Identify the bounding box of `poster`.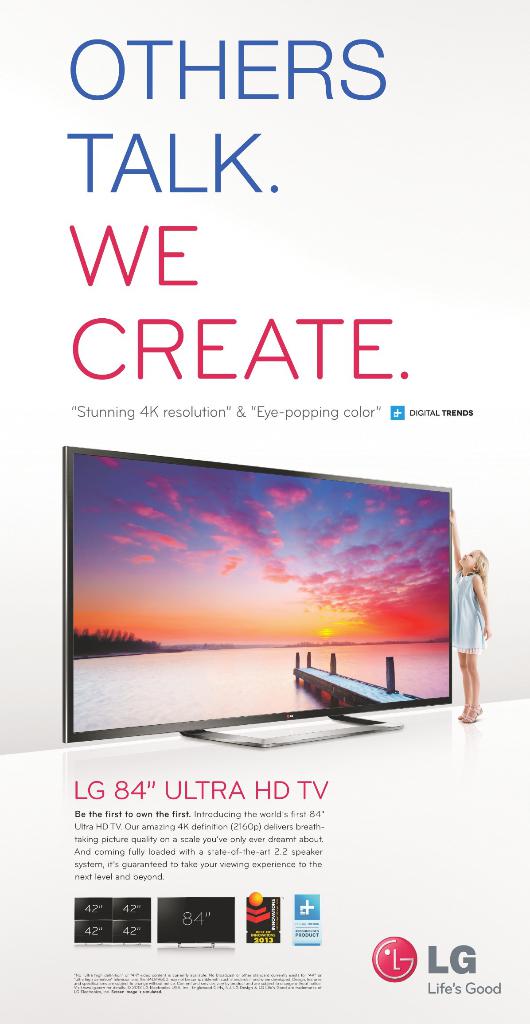
box=[3, 23, 529, 1023].
